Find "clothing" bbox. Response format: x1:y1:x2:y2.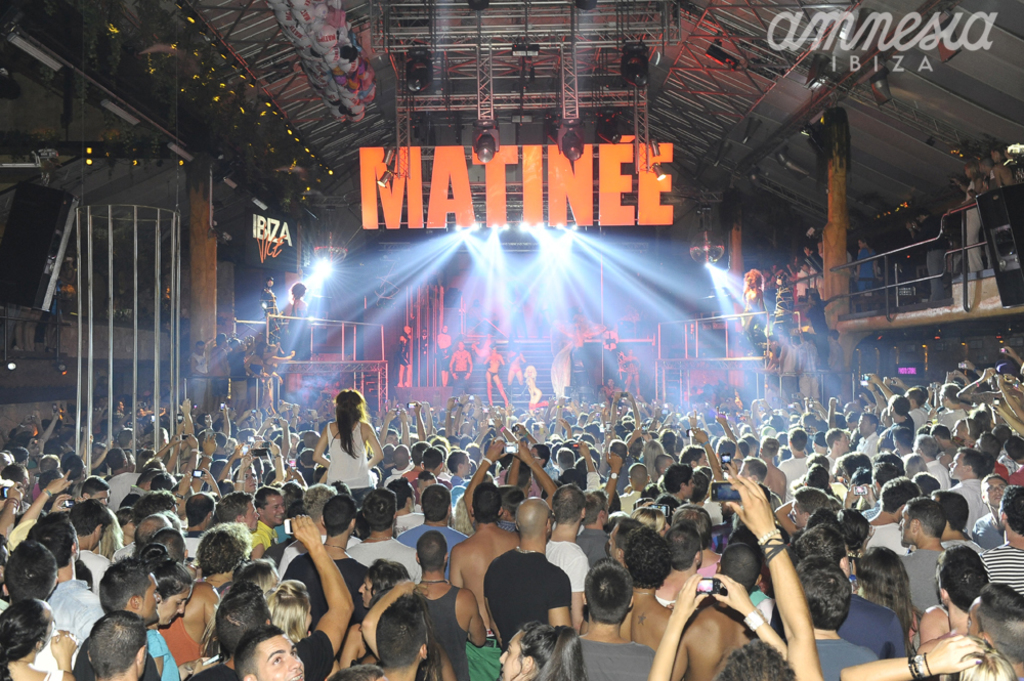
811:637:870:680.
